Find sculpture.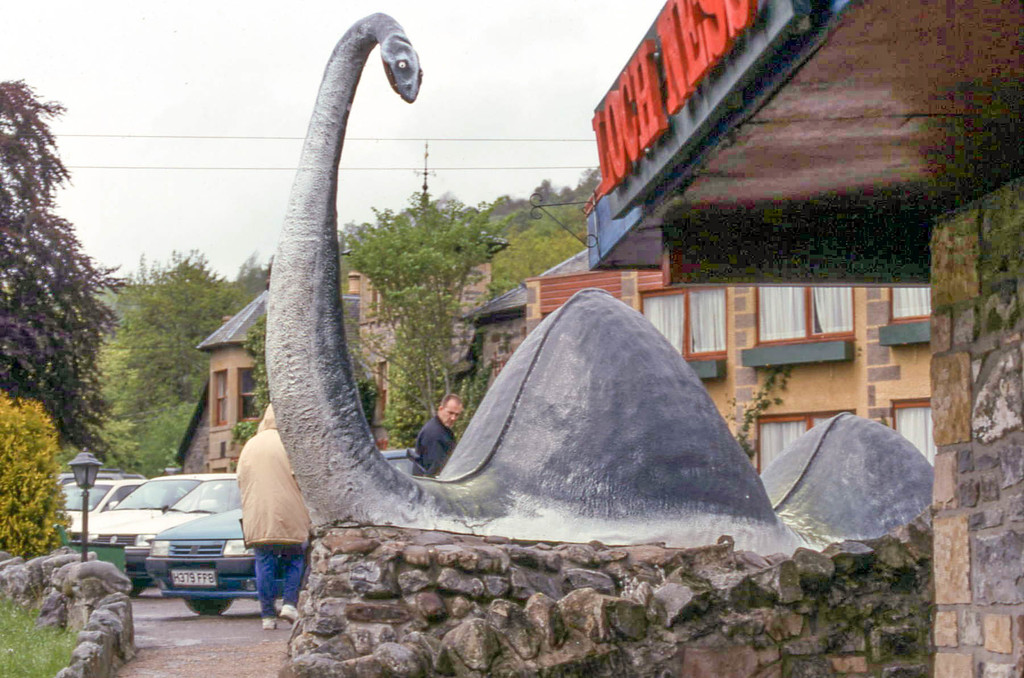
box(263, 9, 938, 557).
